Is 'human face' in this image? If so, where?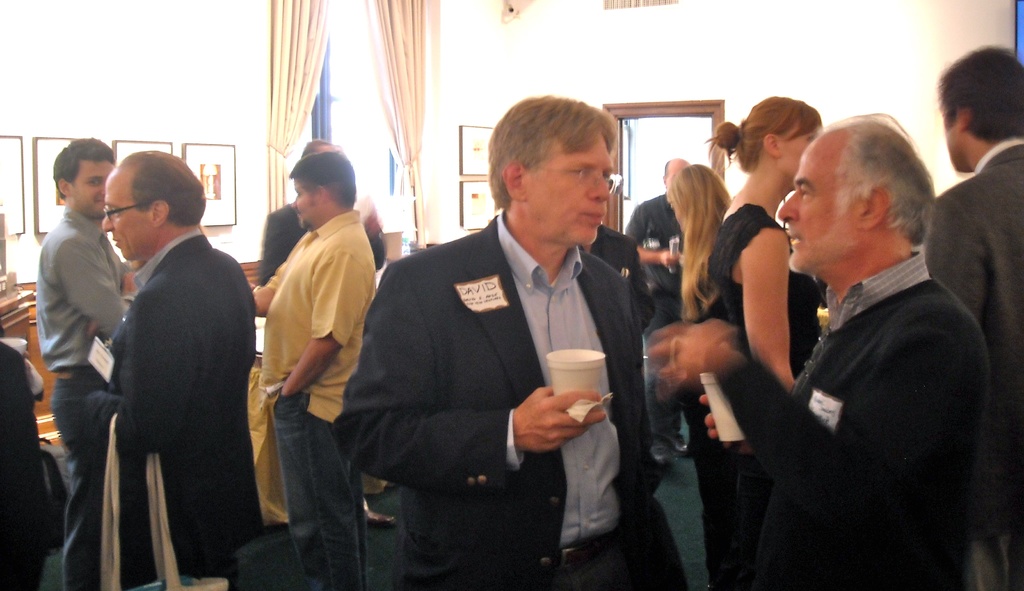
Yes, at x1=97, y1=170, x2=156, y2=259.
